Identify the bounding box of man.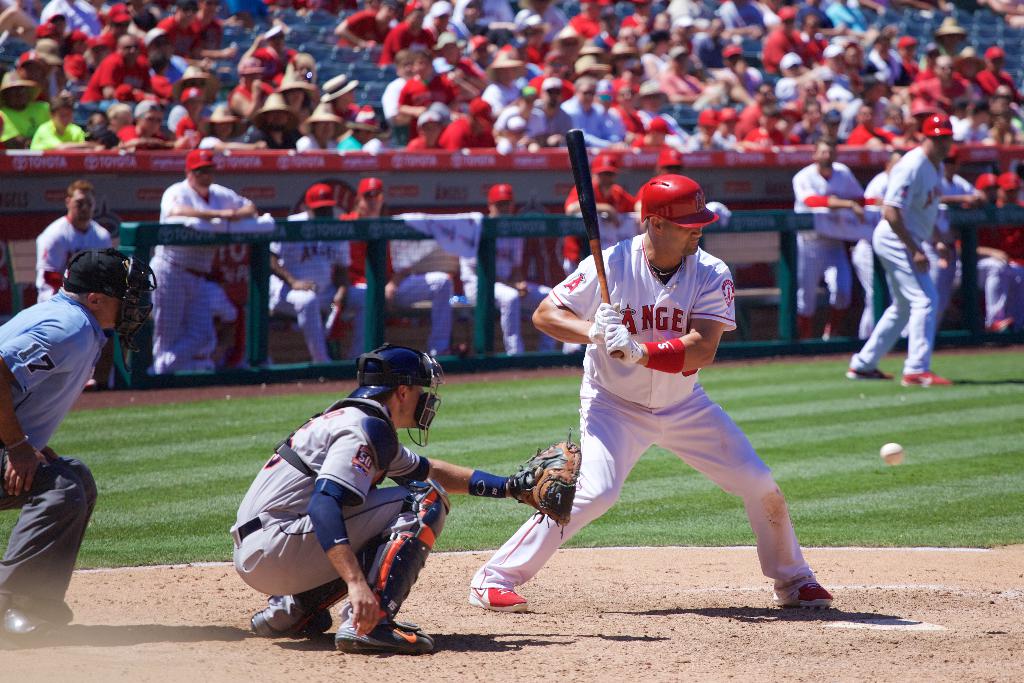
BBox(467, 176, 835, 609).
